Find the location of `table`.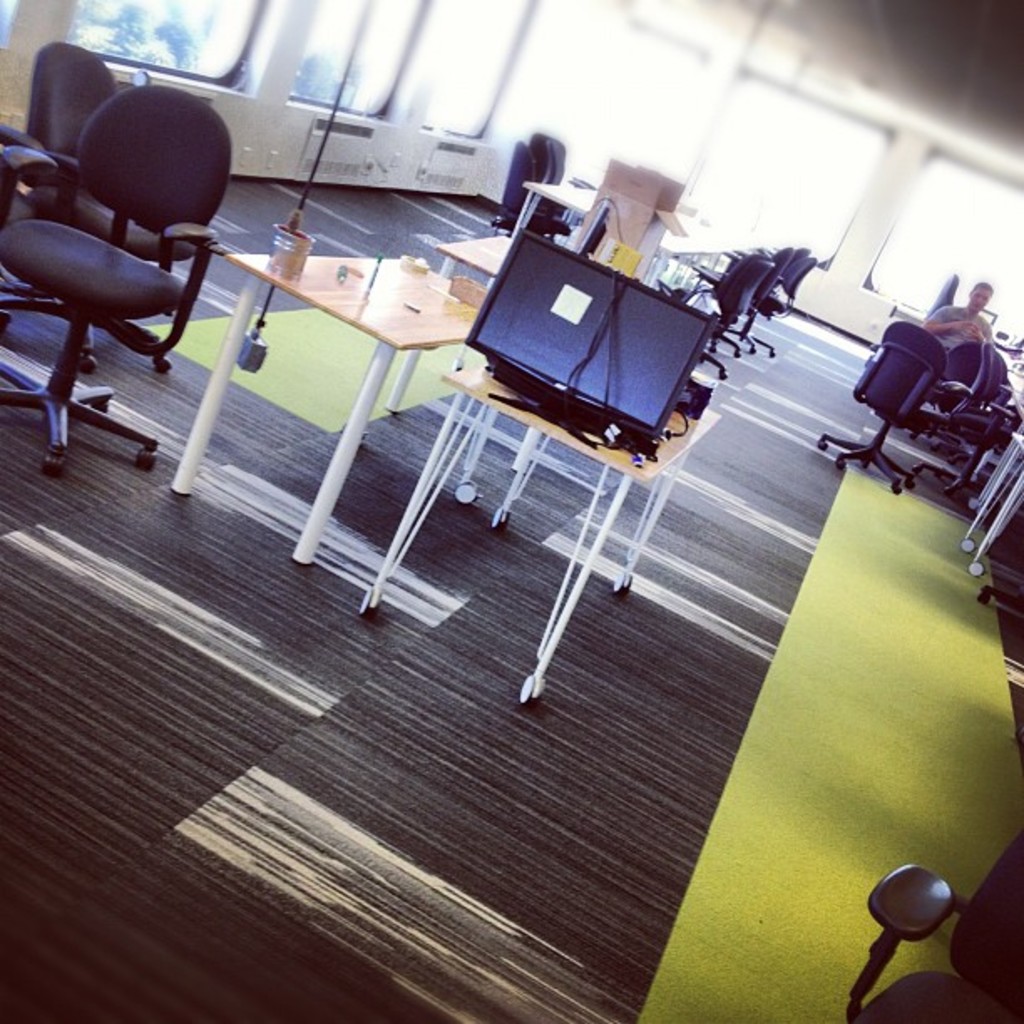
Location: (226, 256, 480, 567).
